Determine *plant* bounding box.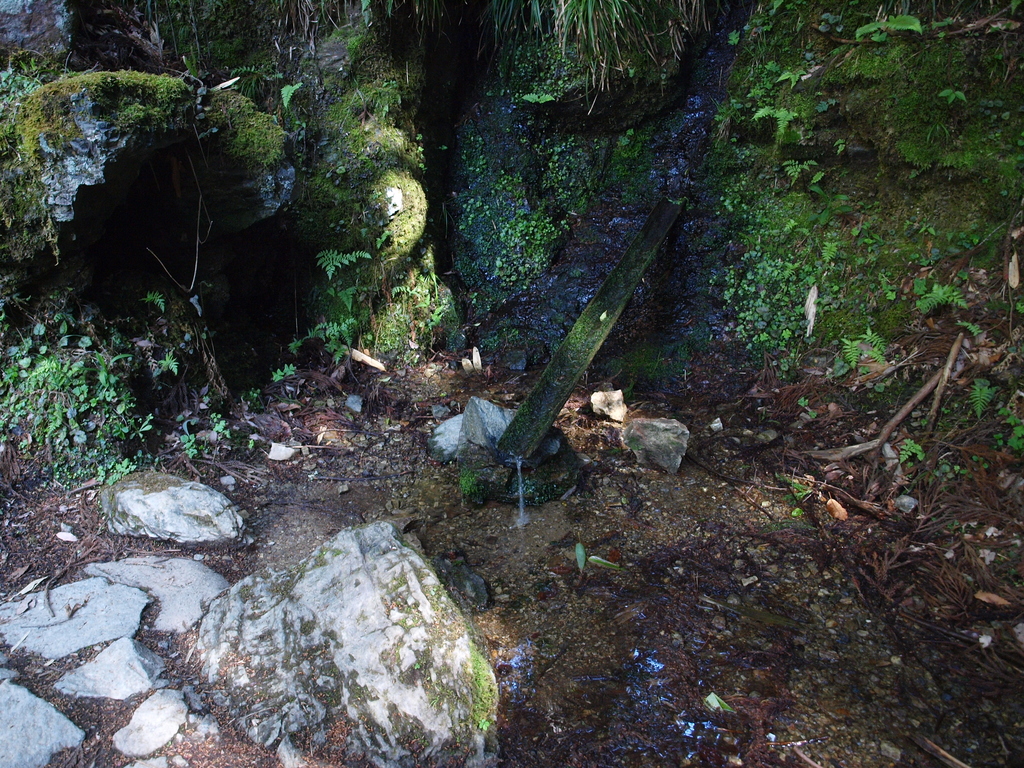
Determined: 713:193:881:397.
